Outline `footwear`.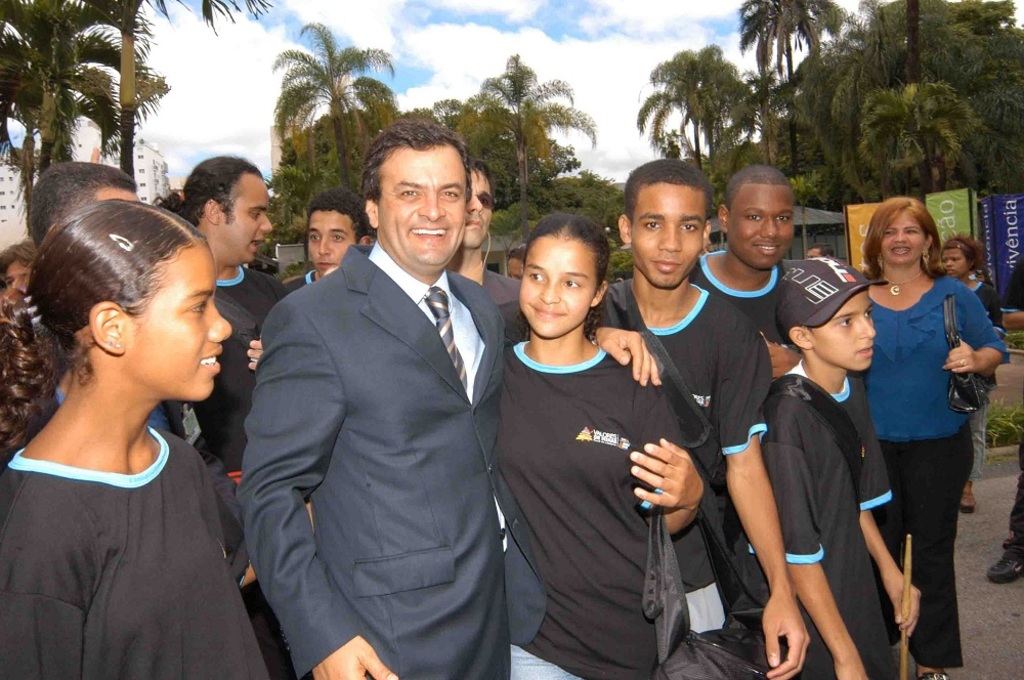
Outline: [961, 487, 972, 514].
